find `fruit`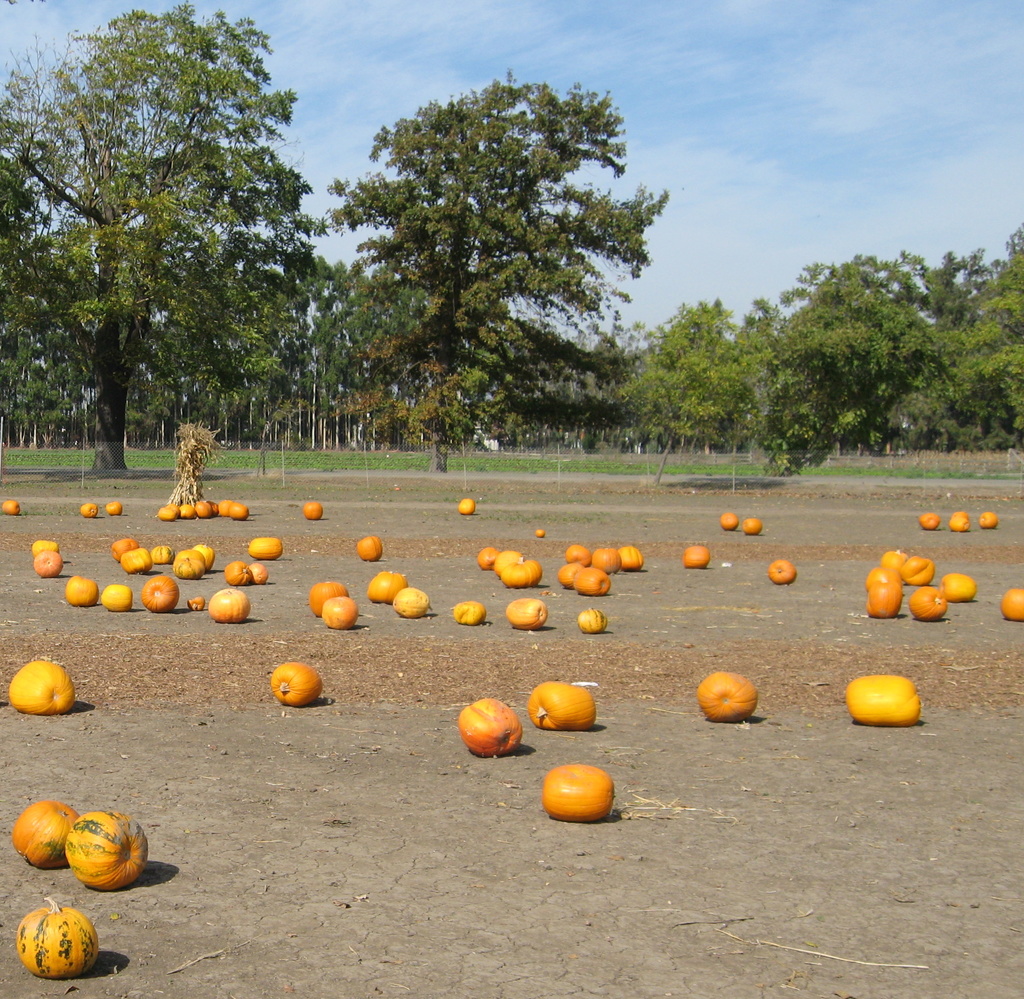
257 562 274 584
